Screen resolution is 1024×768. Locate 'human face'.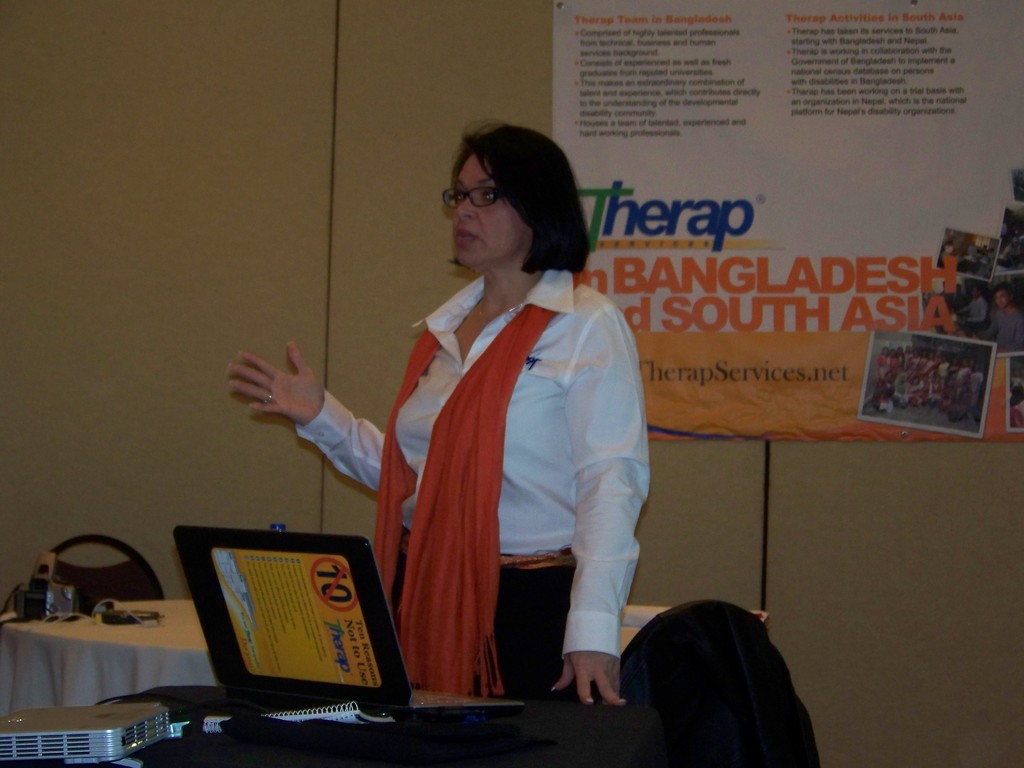
BBox(995, 289, 1008, 306).
